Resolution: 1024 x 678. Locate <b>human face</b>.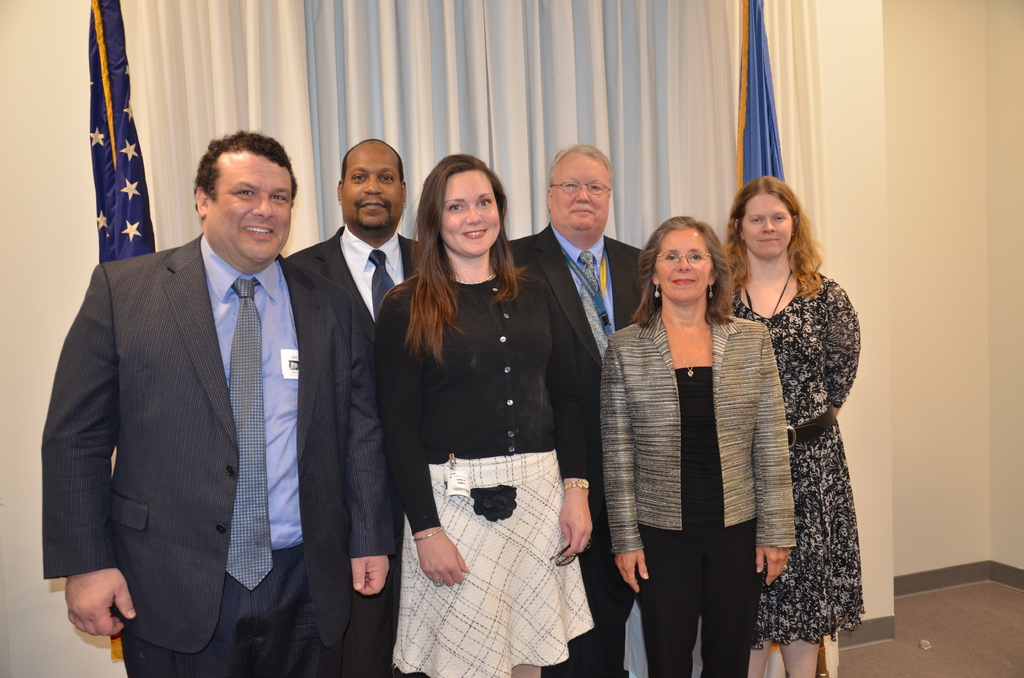
[left=543, top=156, right=605, bottom=236].
